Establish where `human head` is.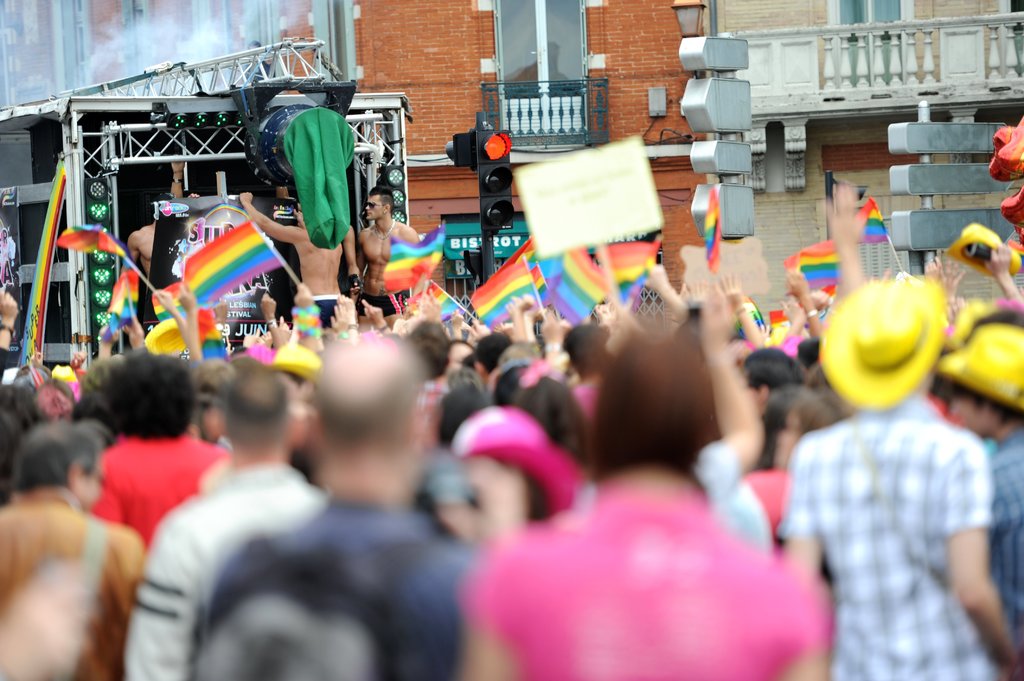
Established at box(362, 186, 394, 221).
